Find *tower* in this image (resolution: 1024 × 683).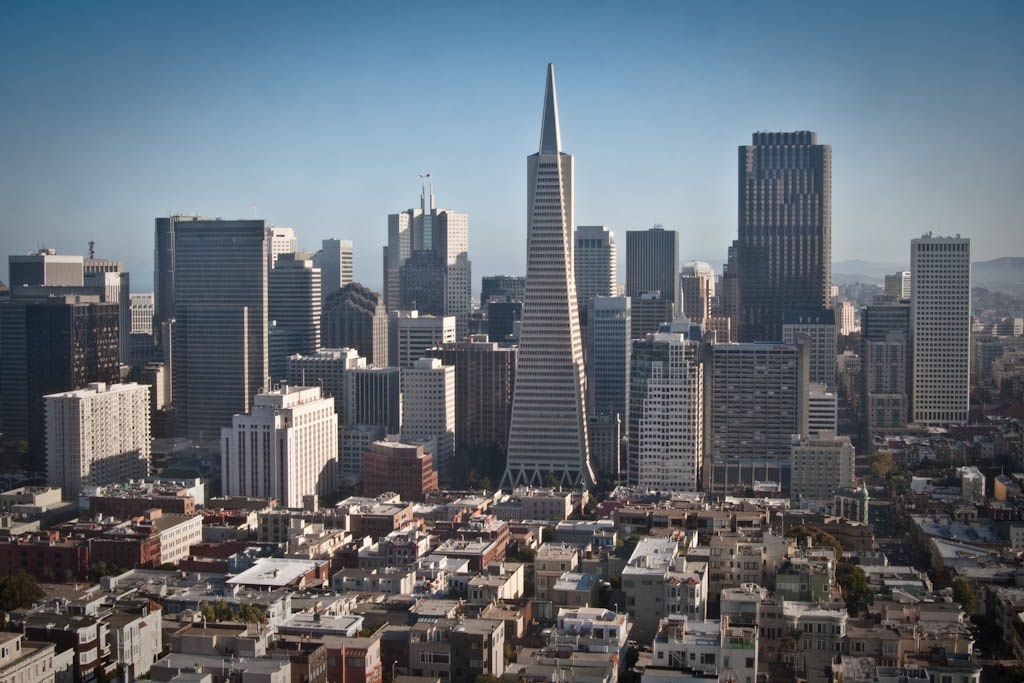
region(633, 339, 707, 487).
